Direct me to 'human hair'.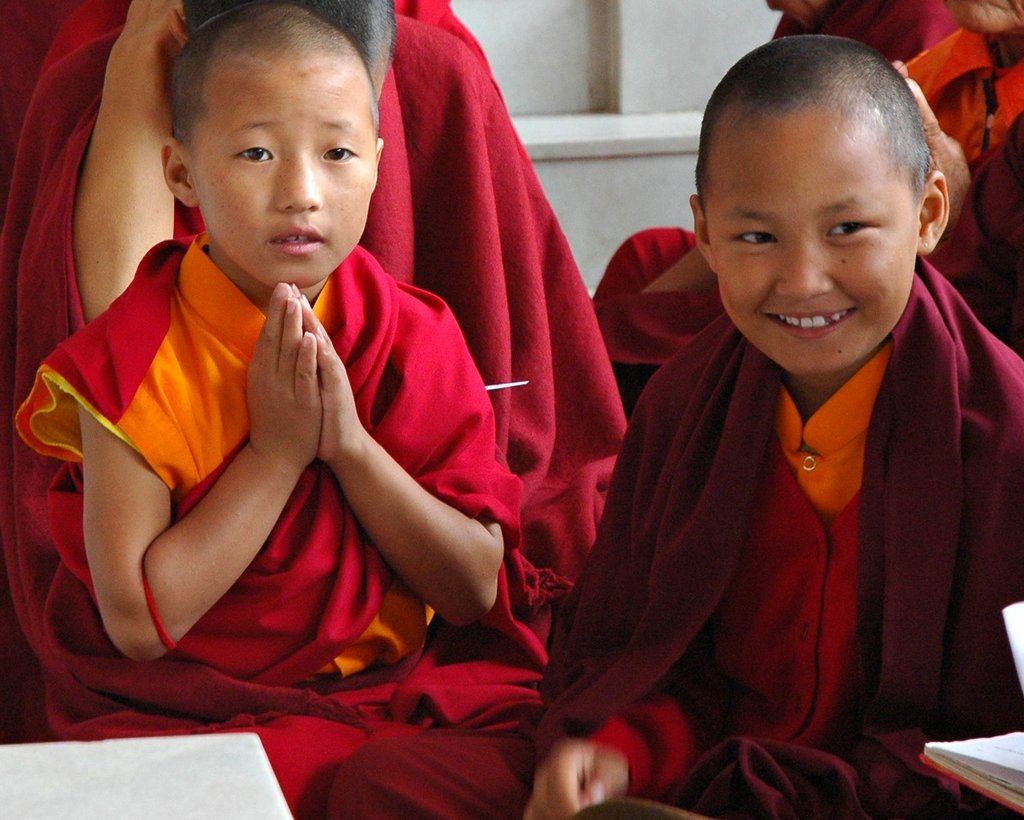
Direction: box(689, 29, 932, 253).
